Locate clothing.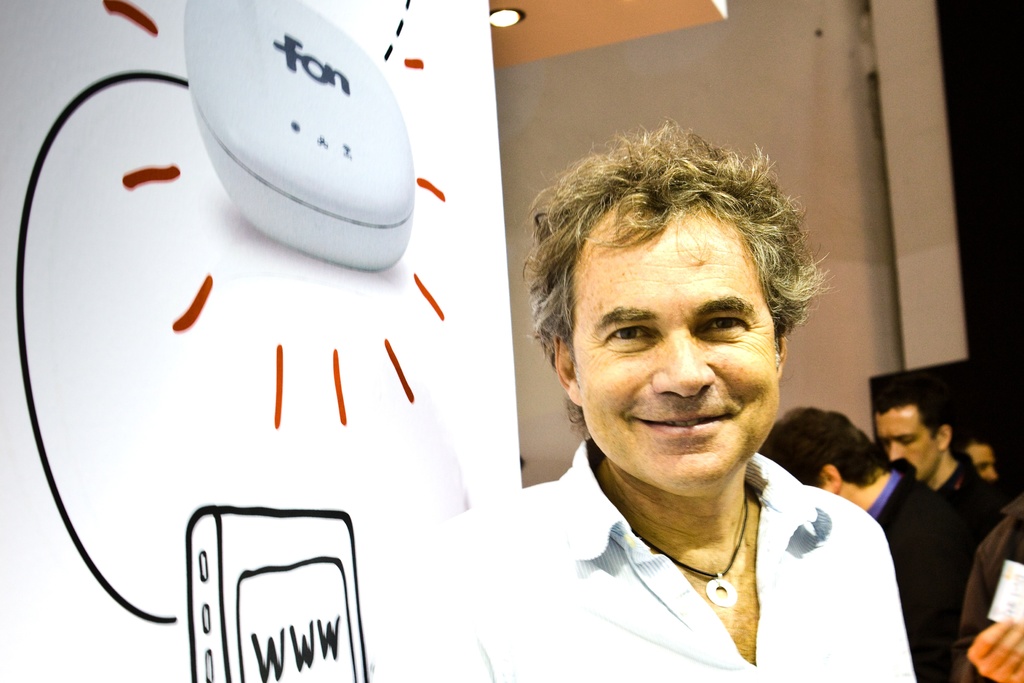
Bounding box: Rect(929, 460, 998, 682).
